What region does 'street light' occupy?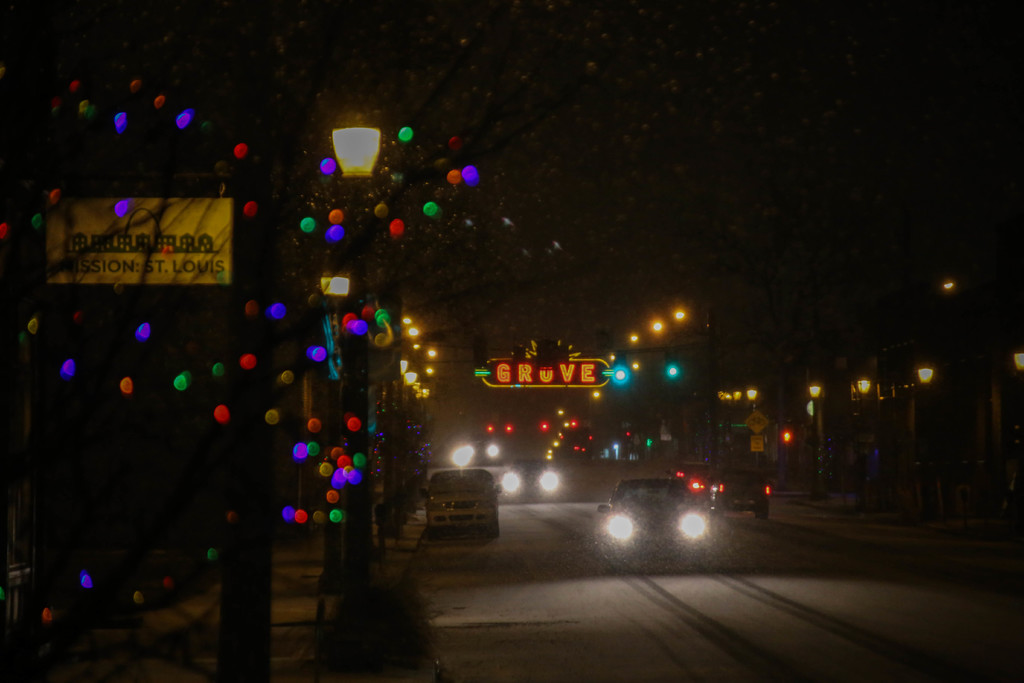
<bbox>672, 309, 717, 473</bbox>.
